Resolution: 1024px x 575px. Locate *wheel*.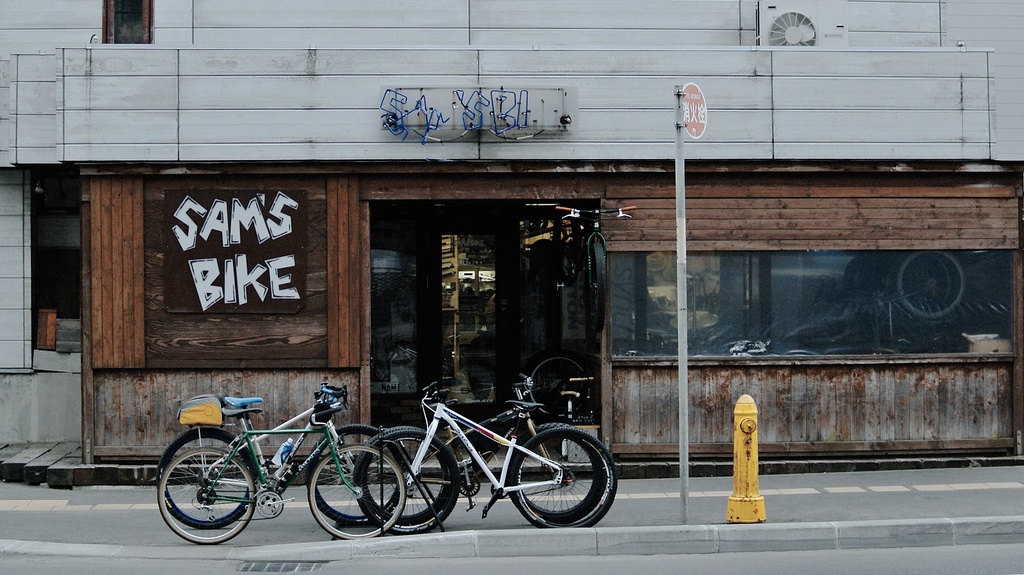
x1=502, y1=420, x2=609, y2=528.
